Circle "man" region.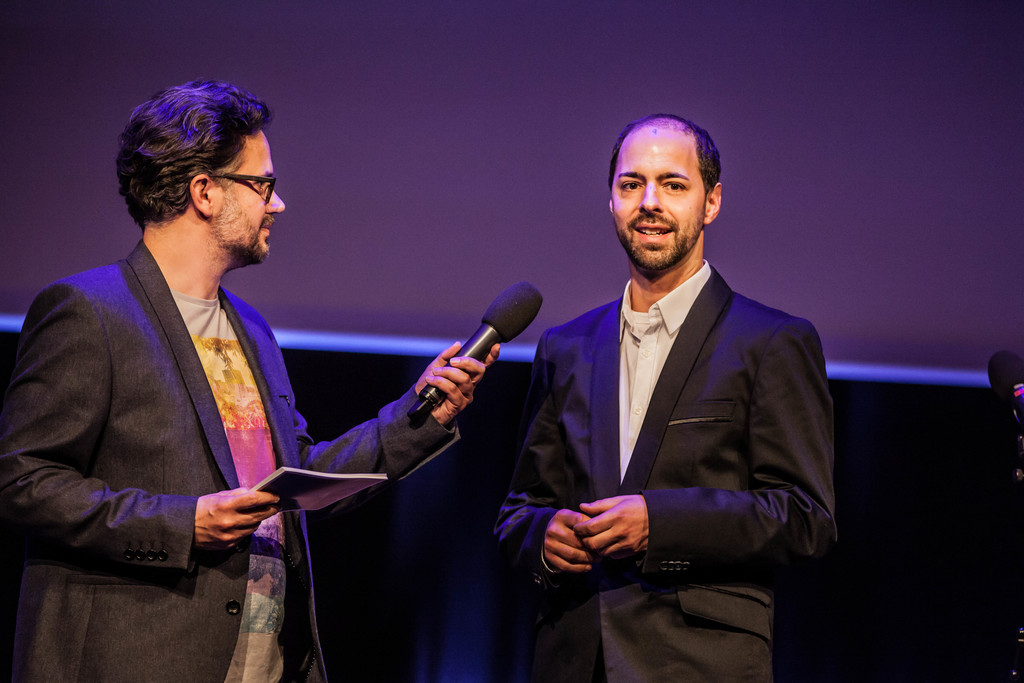
Region: (511, 126, 837, 631).
